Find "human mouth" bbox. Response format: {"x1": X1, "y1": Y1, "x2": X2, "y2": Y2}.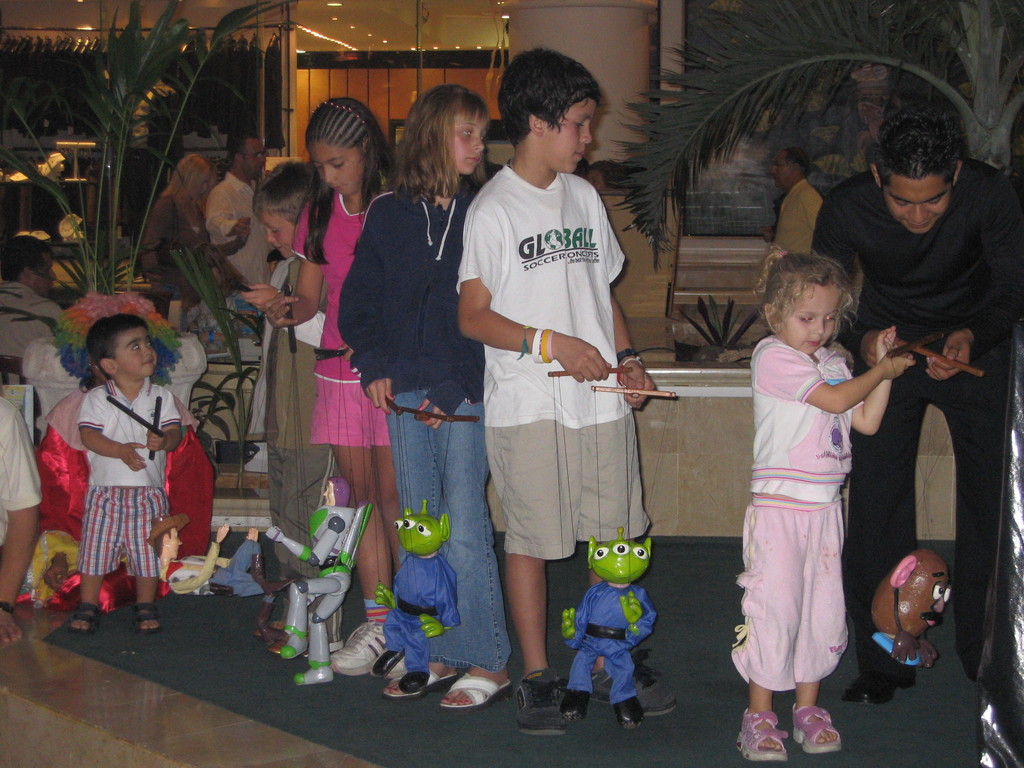
{"x1": 803, "y1": 341, "x2": 824, "y2": 348}.
